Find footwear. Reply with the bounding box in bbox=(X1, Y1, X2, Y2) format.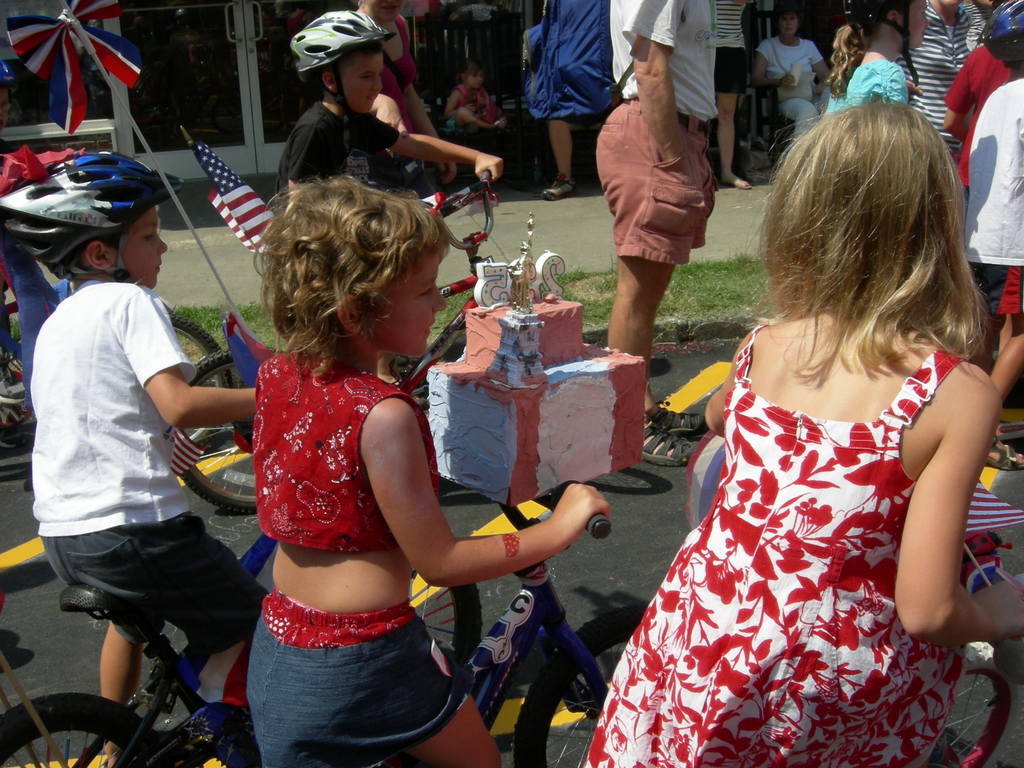
bbox=(719, 166, 751, 187).
